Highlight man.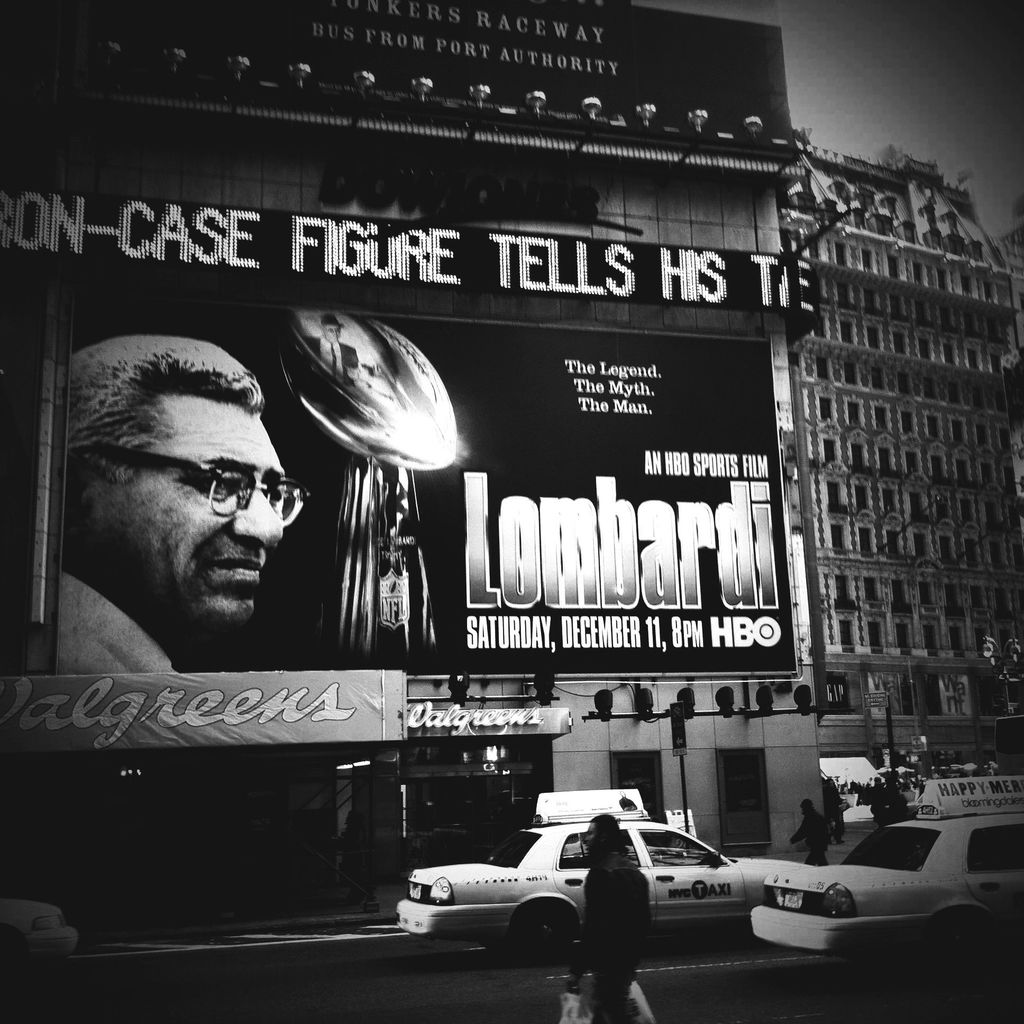
Highlighted region: 305:318:362:400.
